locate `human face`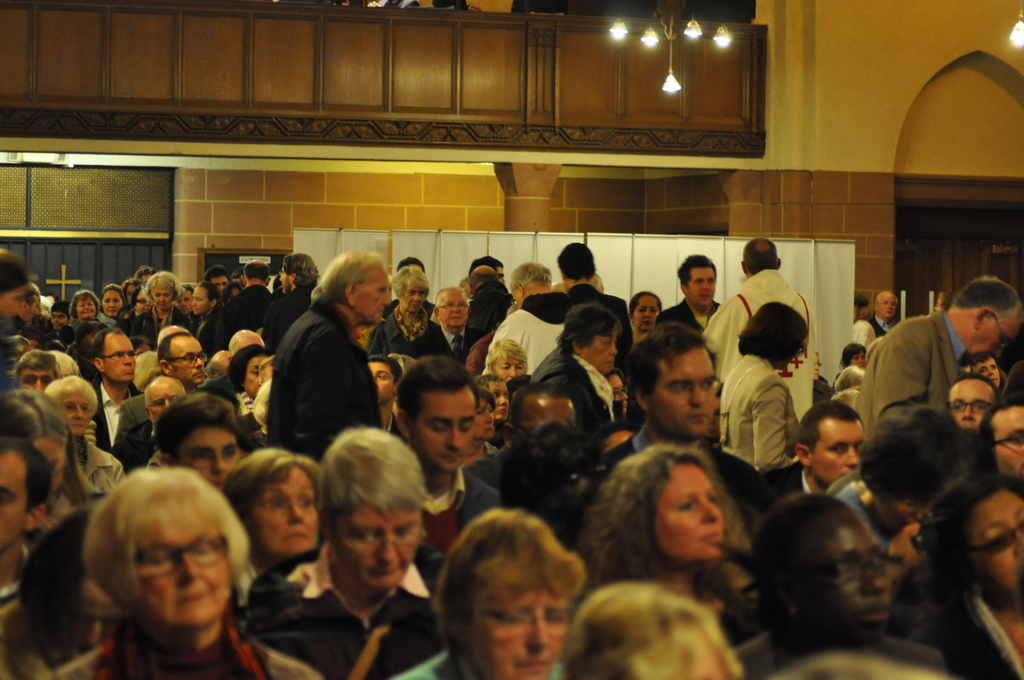
[x1=213, y1=271, x2=230, y2=293]
